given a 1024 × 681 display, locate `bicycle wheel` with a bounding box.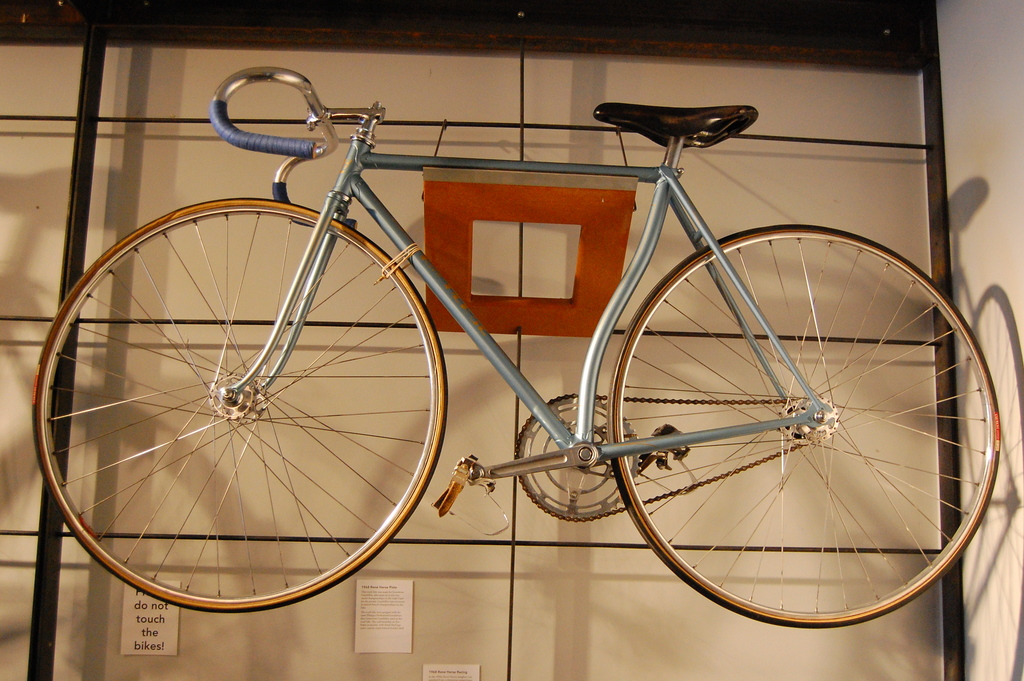
Located: 30/199/444/619.
